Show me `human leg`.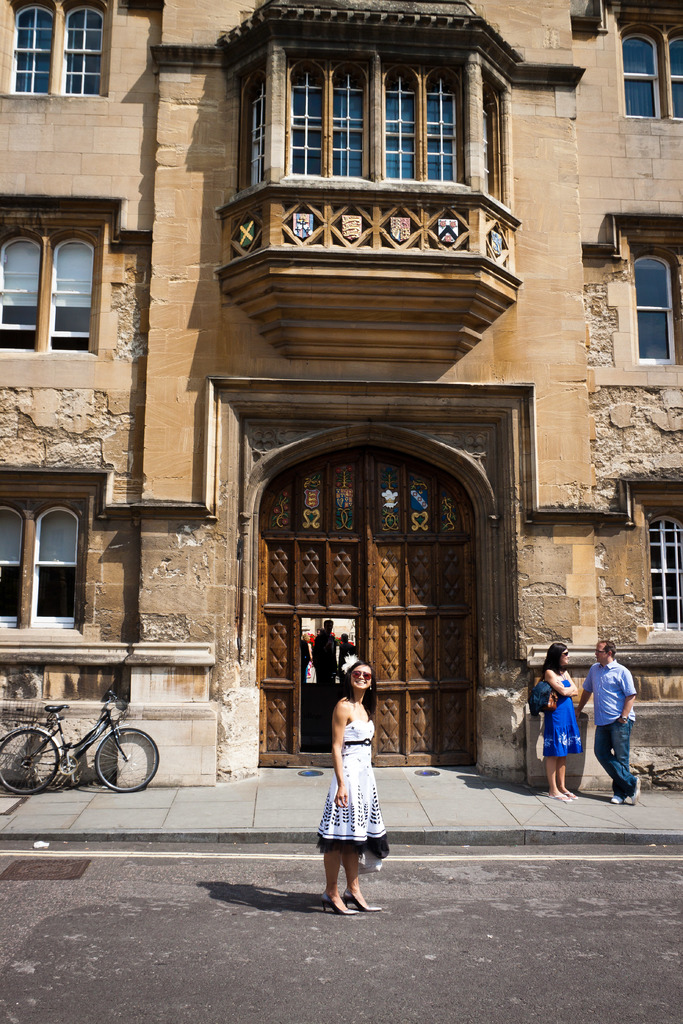
`human leg` is here: 595,719,643,797.
